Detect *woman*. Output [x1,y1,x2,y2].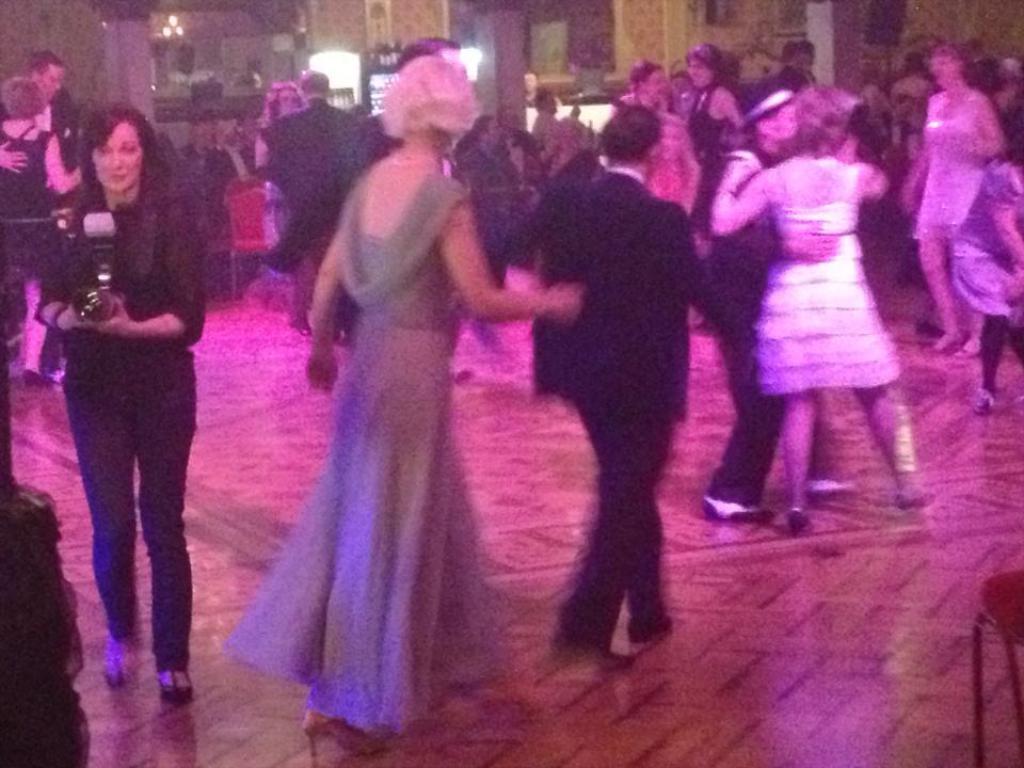
[217,50,586,767].
